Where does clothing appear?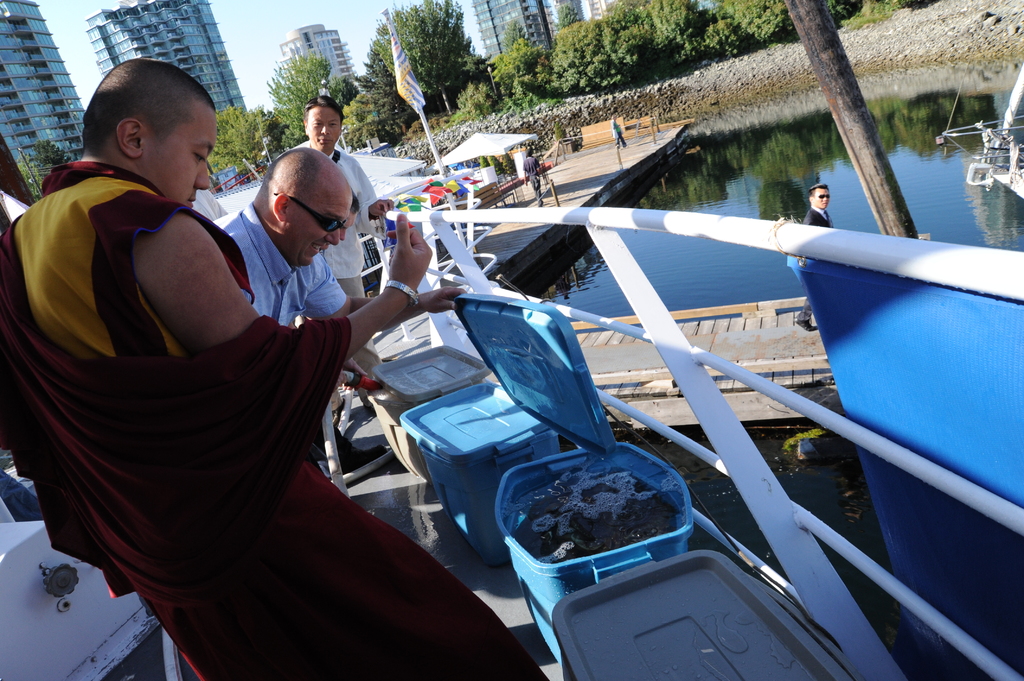
Appears at bbox=(192, 188, 352, 473).
